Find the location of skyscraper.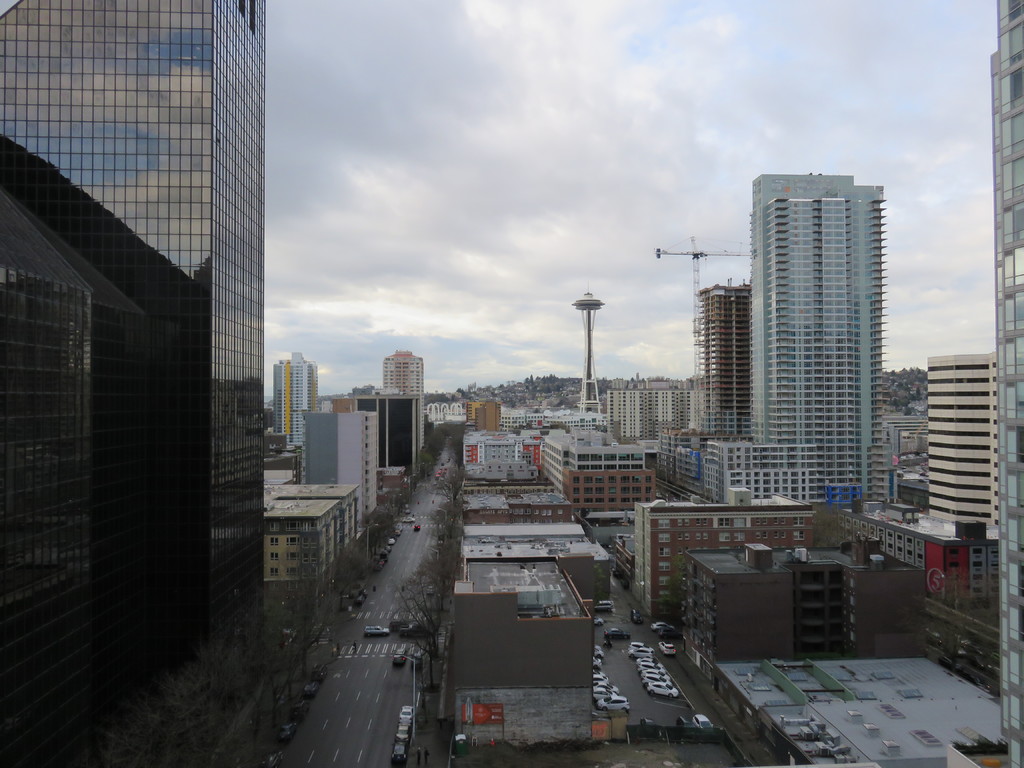
Location: region(0, 0, 283, 764).
